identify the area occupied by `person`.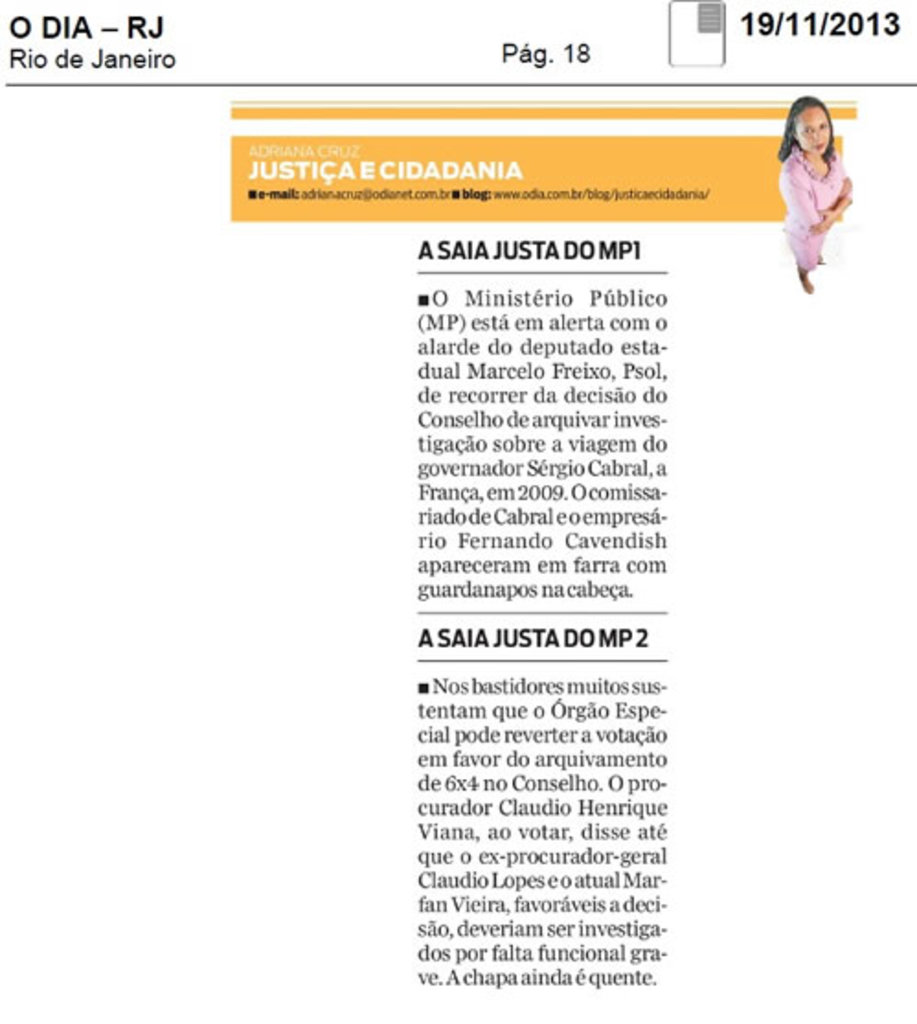
Area: <box>790,72,877,279</box>.
